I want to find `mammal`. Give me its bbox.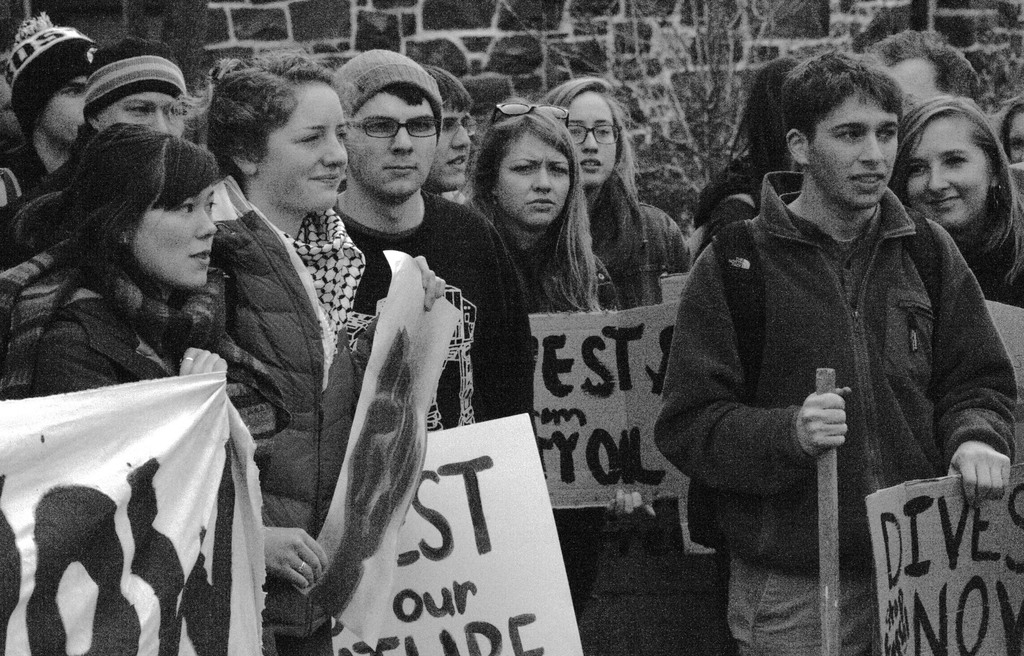
crop(467, 102, 657, 655).
